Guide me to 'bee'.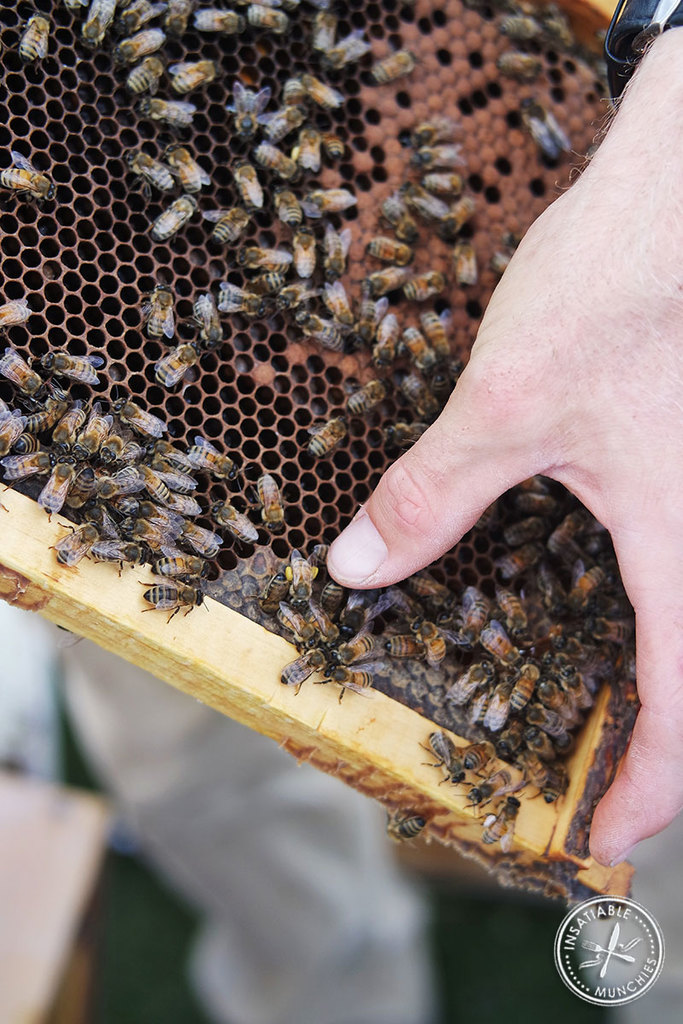
Guidance: box(382, 579, 432, 632).
